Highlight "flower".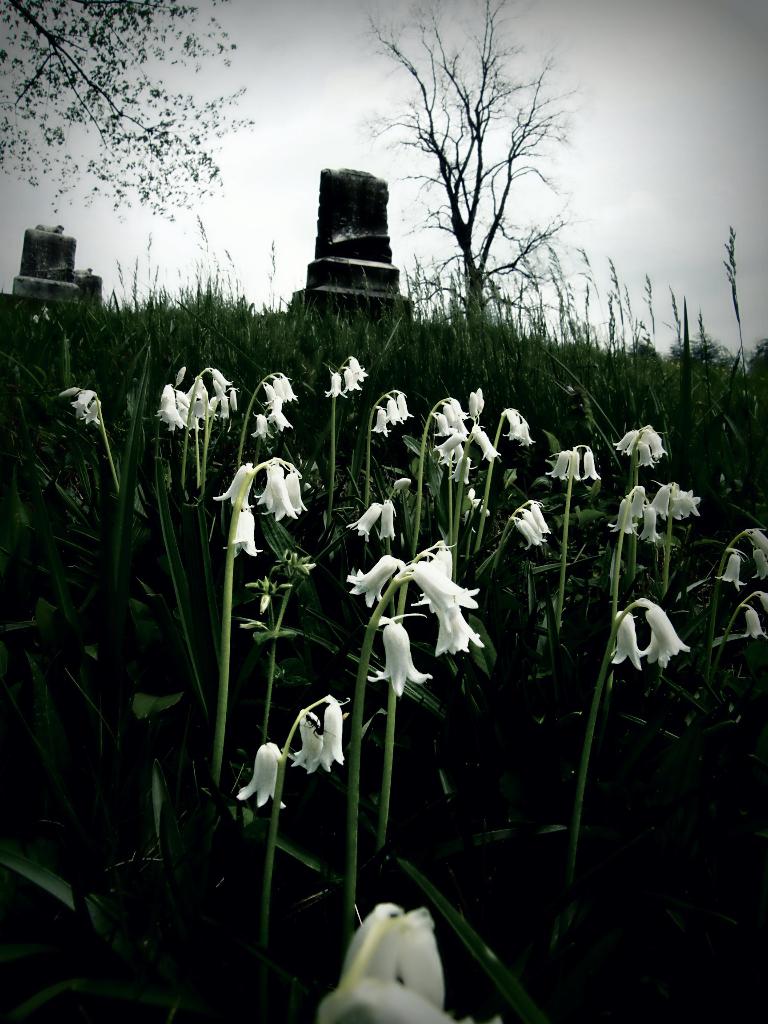
Highlighted region: 289, 711, 327, 770.
